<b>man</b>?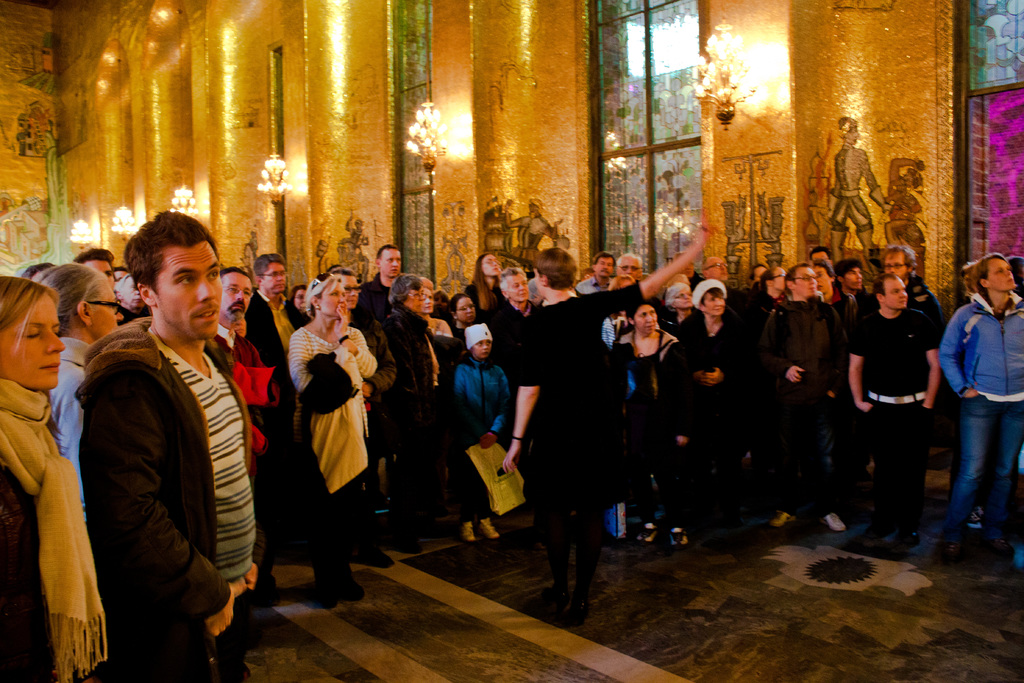
detection(881, 244, 948, 339)
